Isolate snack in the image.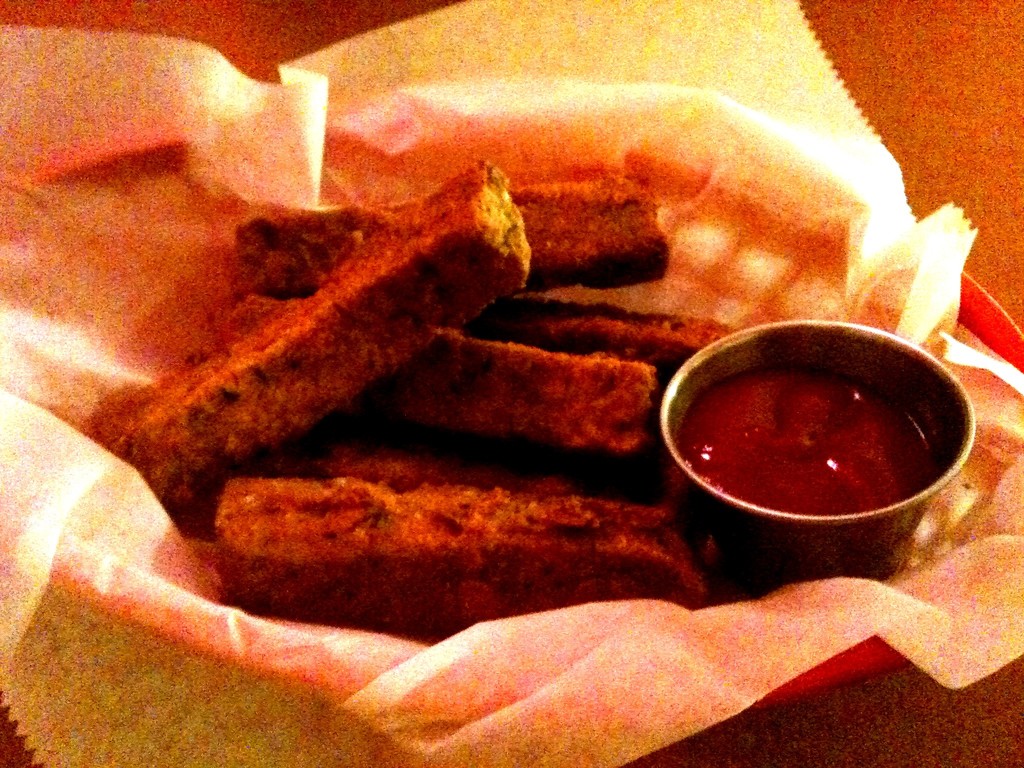
Isolated region: Rect(0, 77, 1023, 648).
